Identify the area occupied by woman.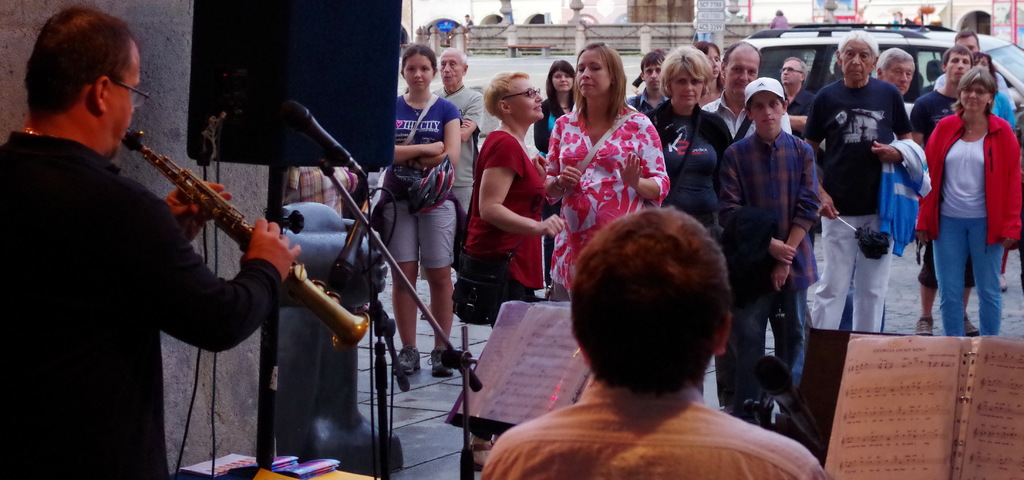
Area: x1=458, y1=70, x2=566, y2=334.
